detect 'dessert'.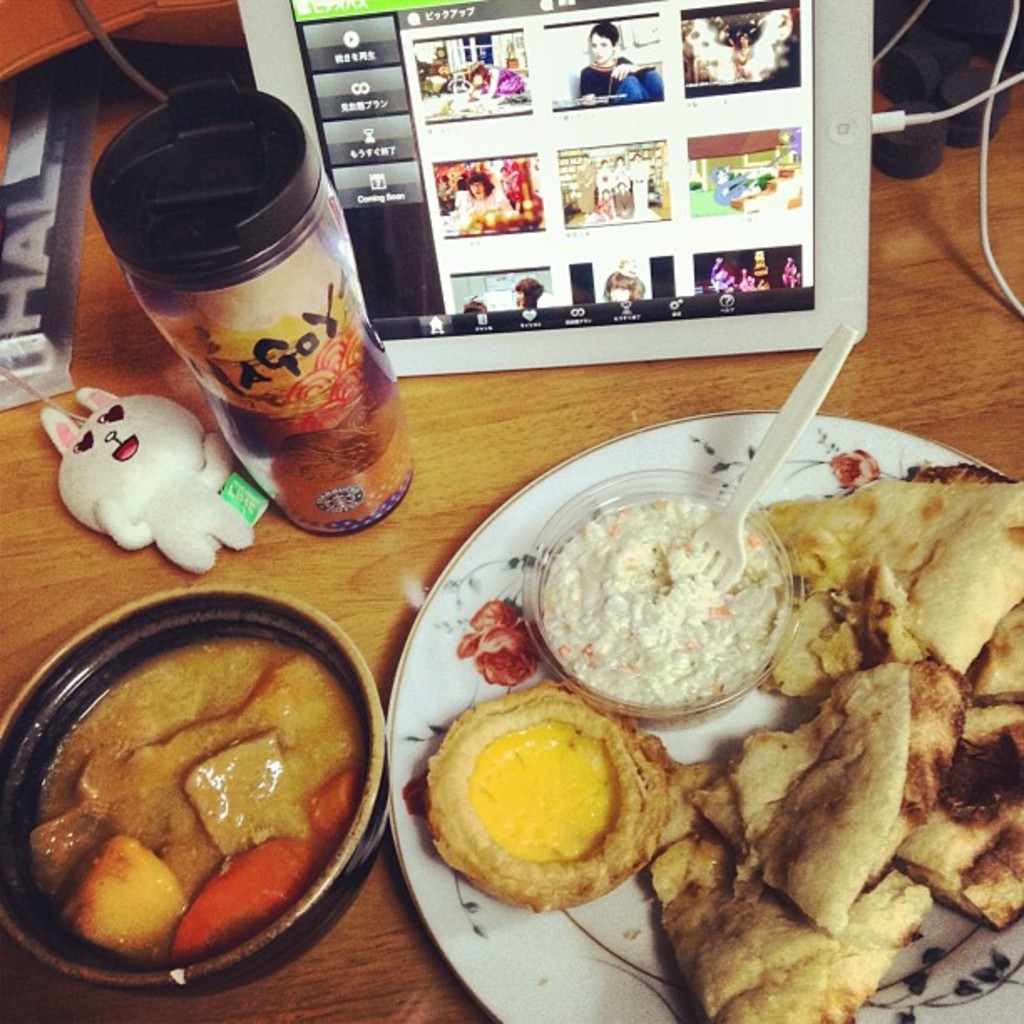
Detected at <bbox>17, 626, 383, 999</bbox>.
